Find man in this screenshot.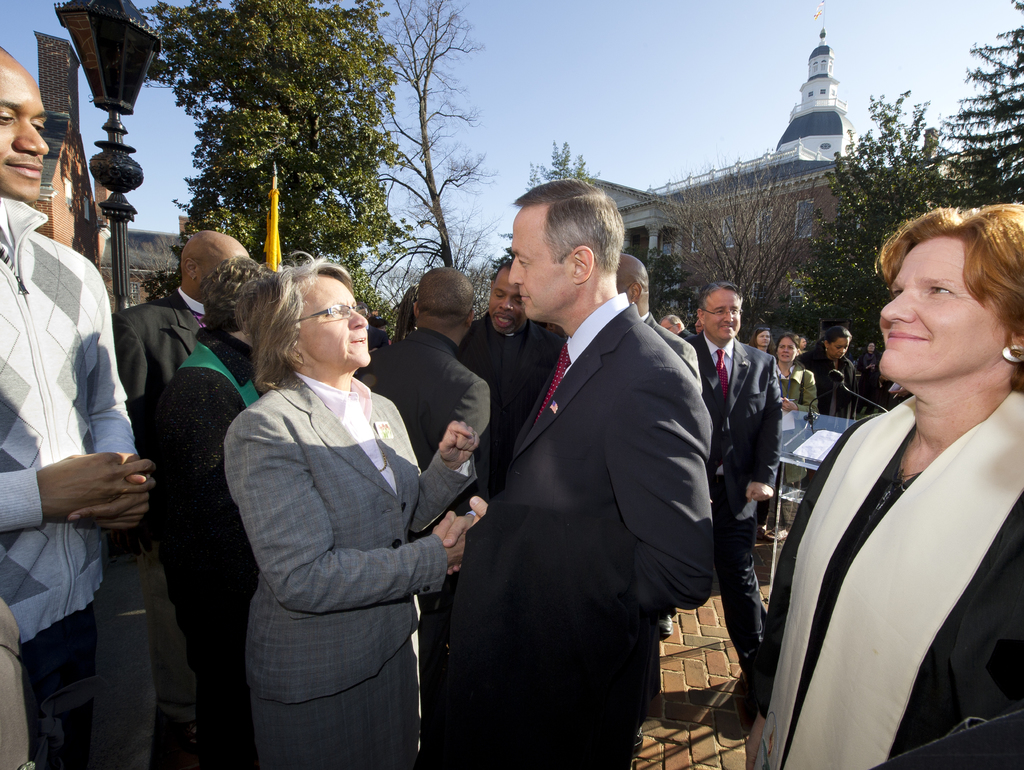
The bounding box for man is 358 264 493 683.
